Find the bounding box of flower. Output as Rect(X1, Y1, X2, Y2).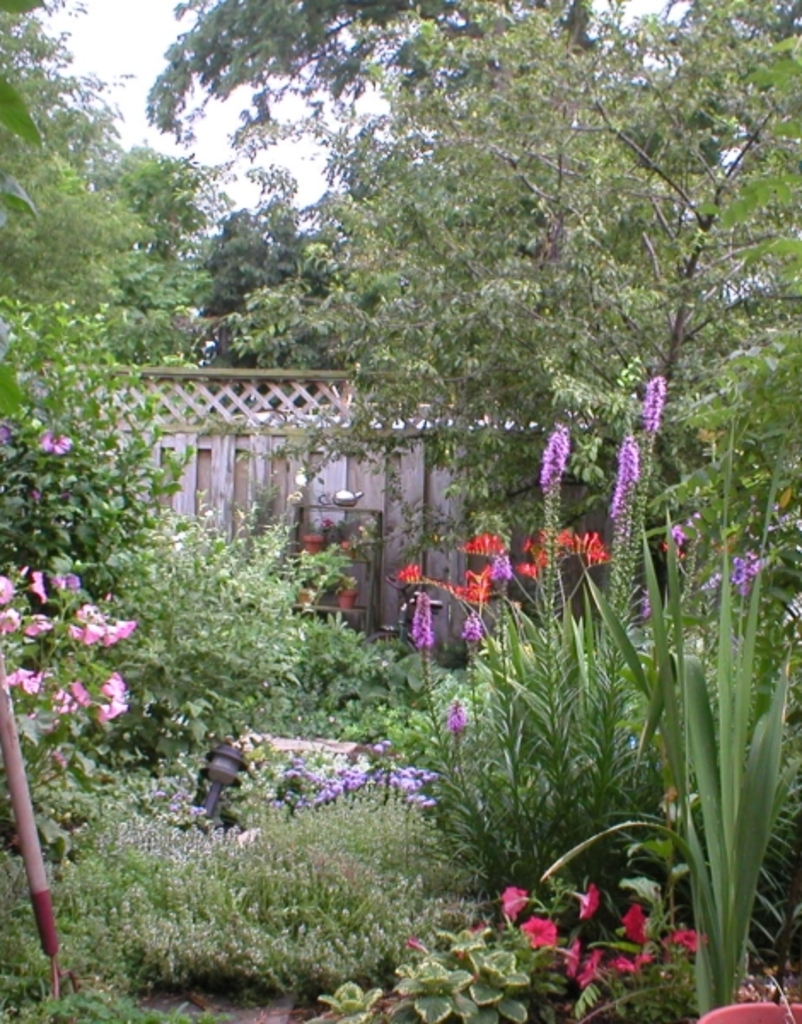
Rect(456, 614, 481, 645).
